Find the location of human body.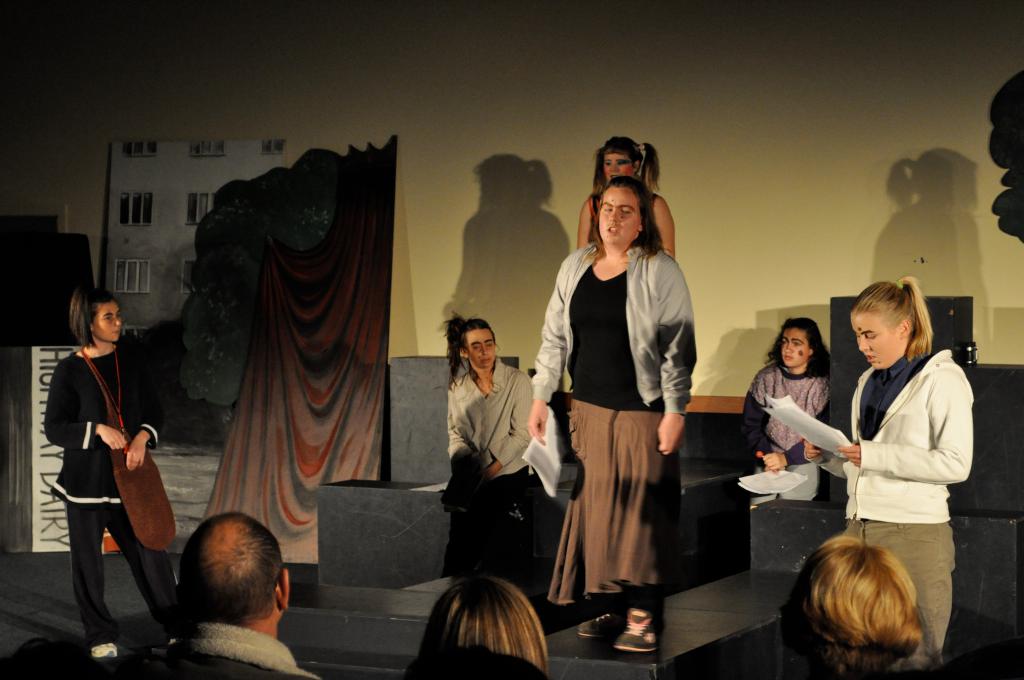
Location: <box>36,291,177,664</box>.
